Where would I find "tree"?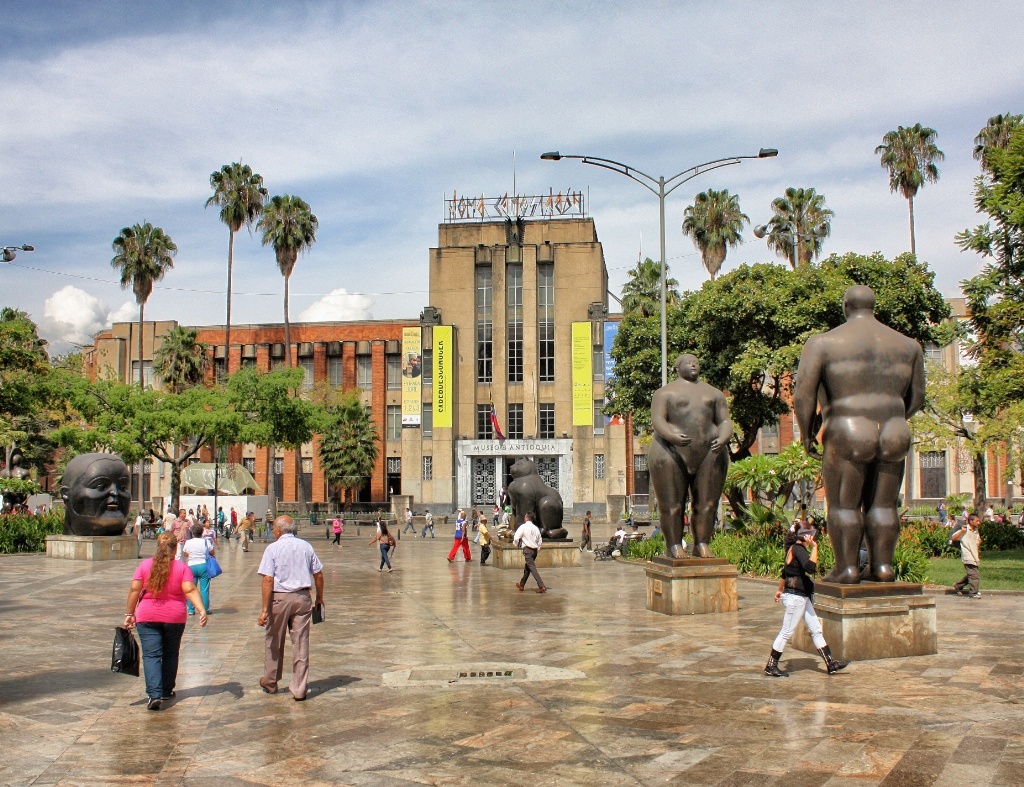
At x1=153, y1=324, x2=210, y2=387.
